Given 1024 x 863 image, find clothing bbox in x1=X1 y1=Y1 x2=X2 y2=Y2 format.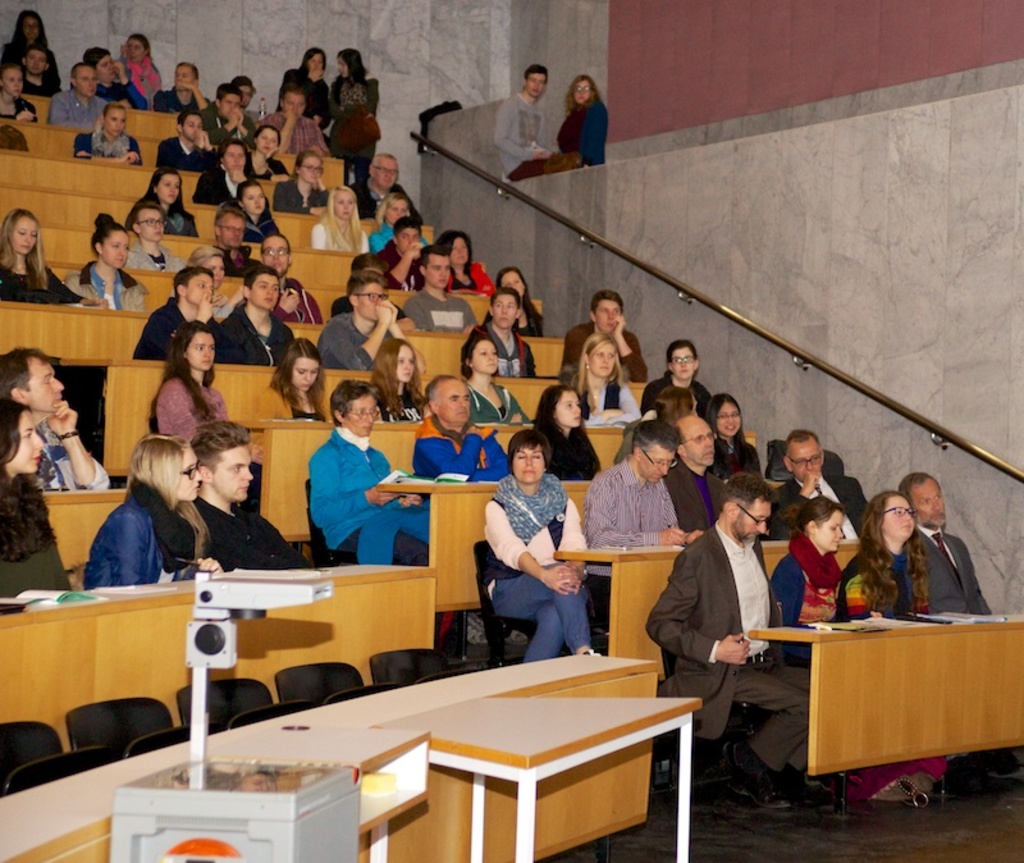
x1=218 y1=314 x2=287 y2=362.
